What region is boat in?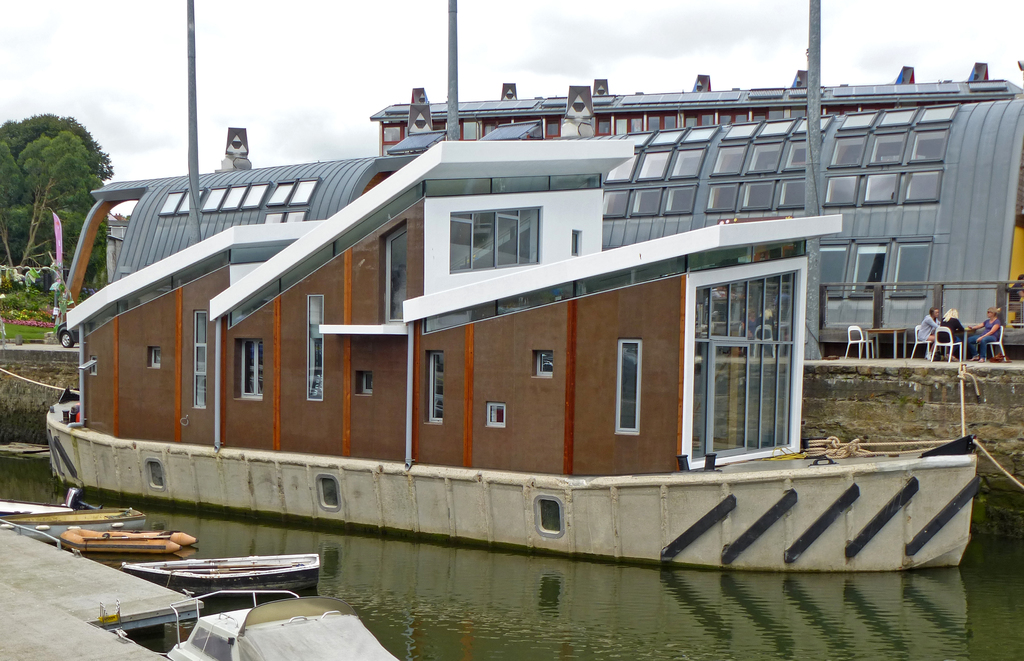
left=19, top=80, right=1023, bottom=564.
